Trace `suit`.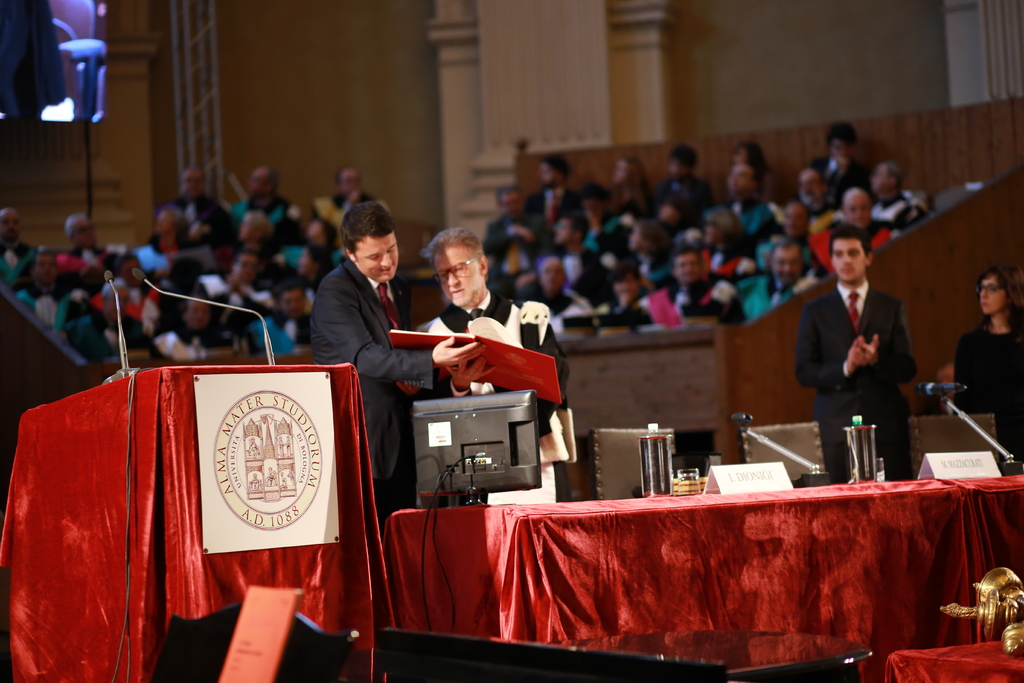
Traced to x1=795 y1=279 x2=916 y2=484.
